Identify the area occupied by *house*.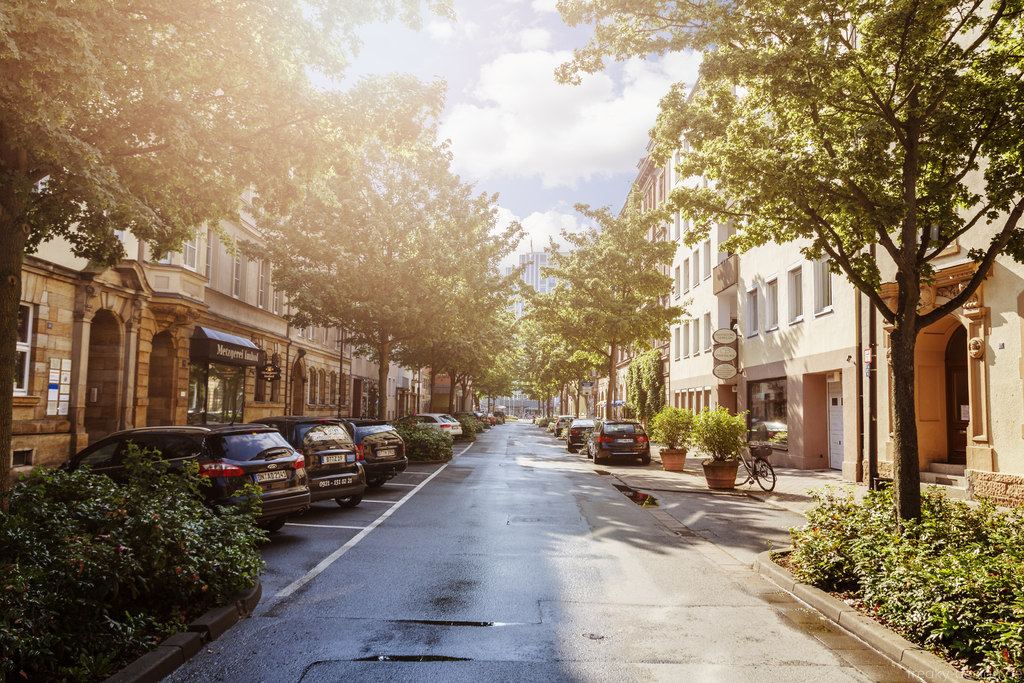
Area: Rect(581, 322, 621, 429).
